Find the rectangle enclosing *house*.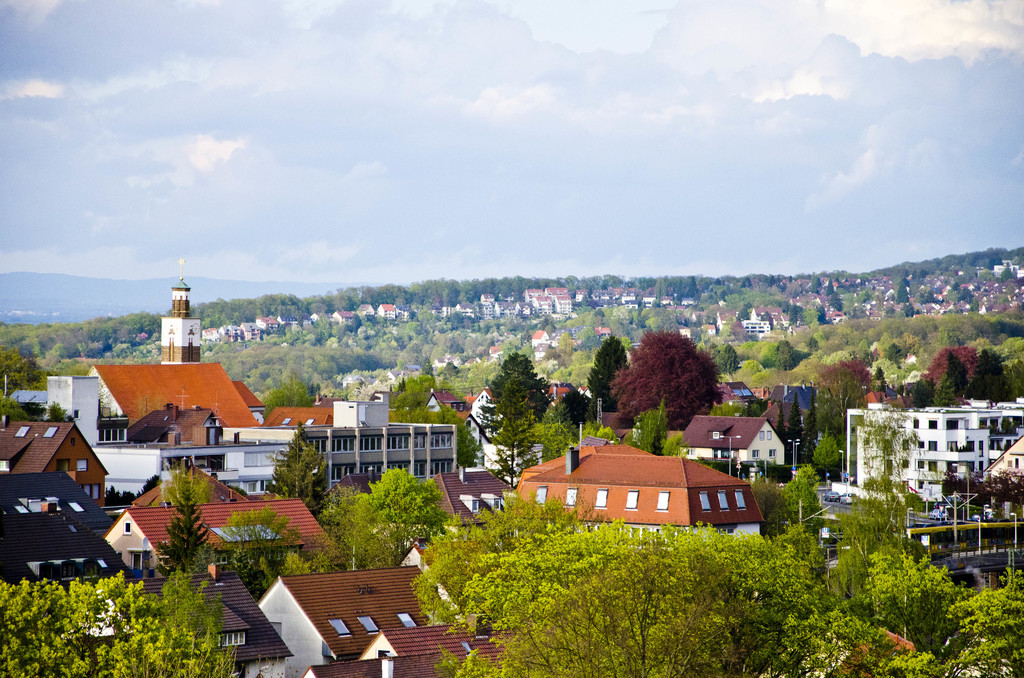
593, 284, 634, 308.
